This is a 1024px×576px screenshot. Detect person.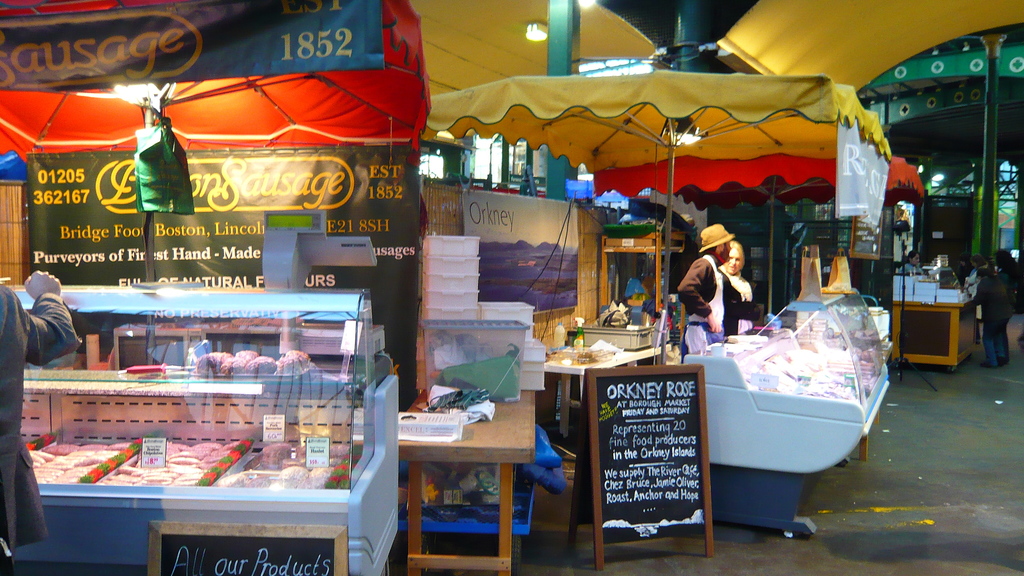
select_region(964, 255, 991, 289).
